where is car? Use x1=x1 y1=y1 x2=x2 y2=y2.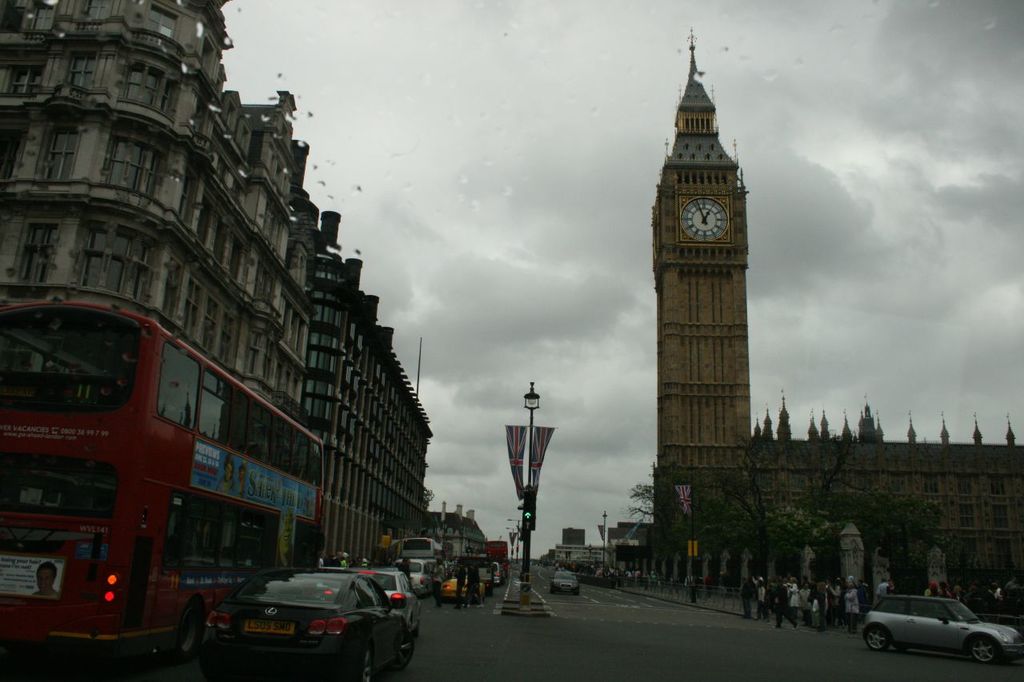
x1=437 y1=580 x2=489 y2=601.
